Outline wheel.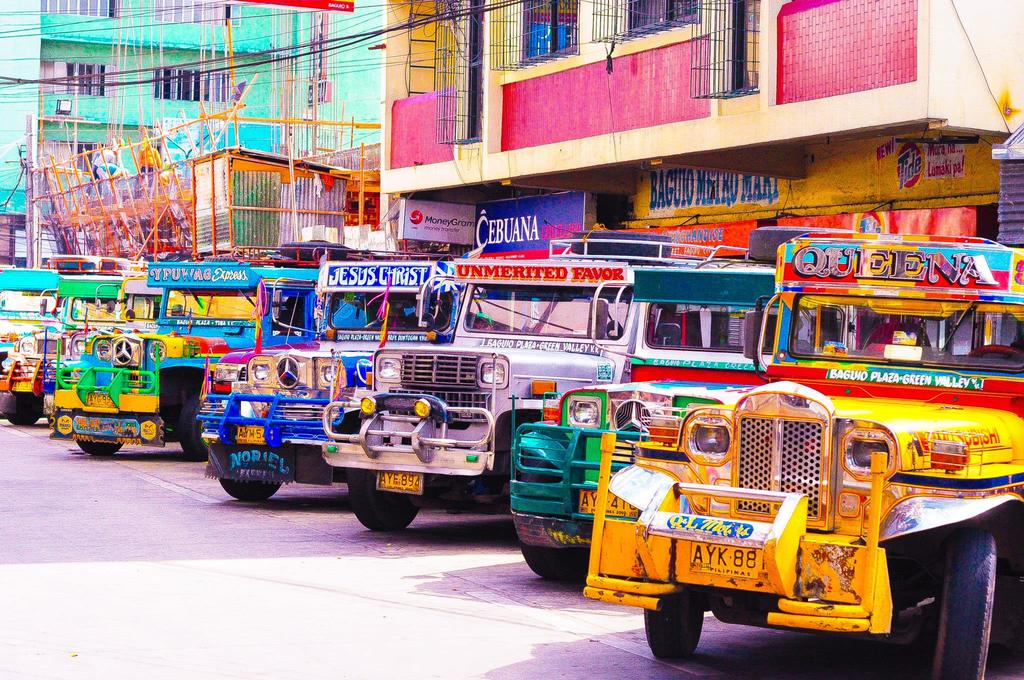
Outline: box(517, 537, 593, 588).
